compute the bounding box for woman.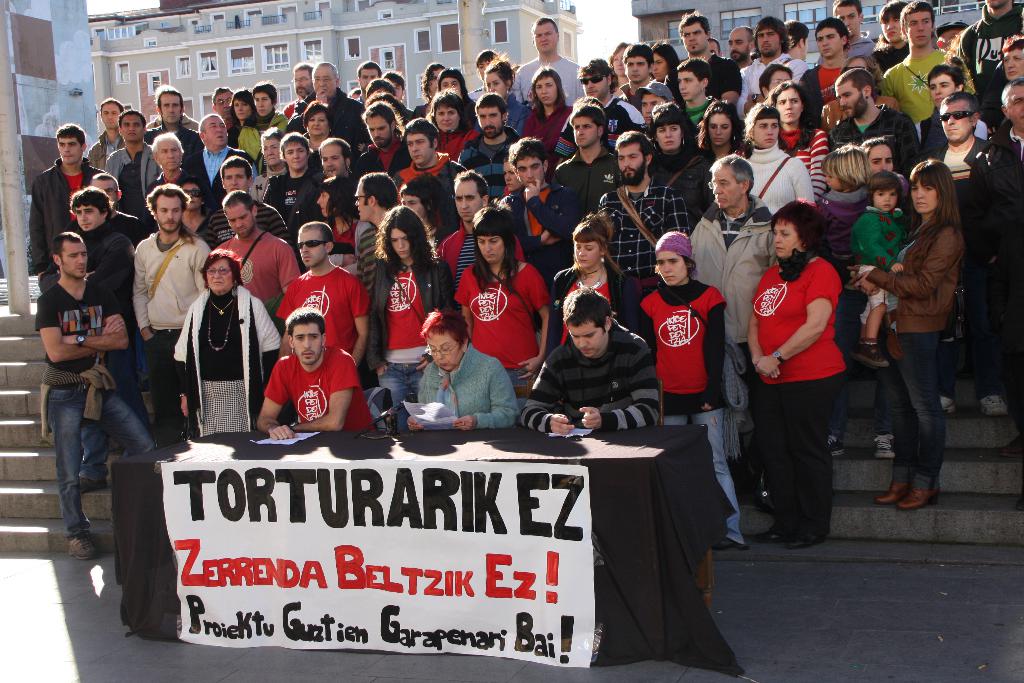
region(642, 229, 746, 546).
